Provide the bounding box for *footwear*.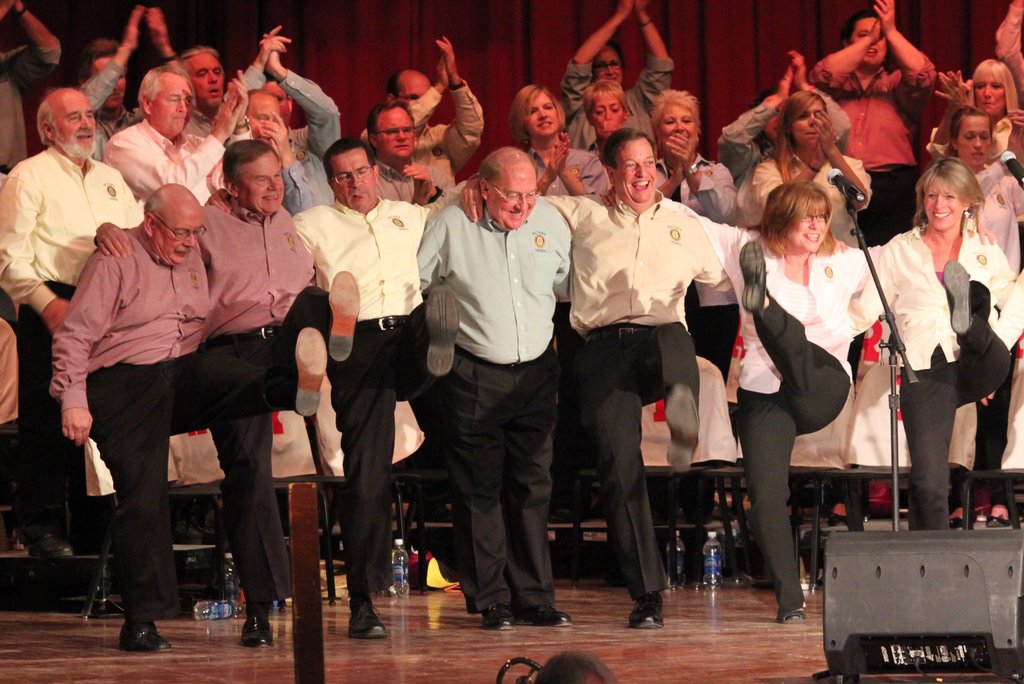
(329,269,362,359).
